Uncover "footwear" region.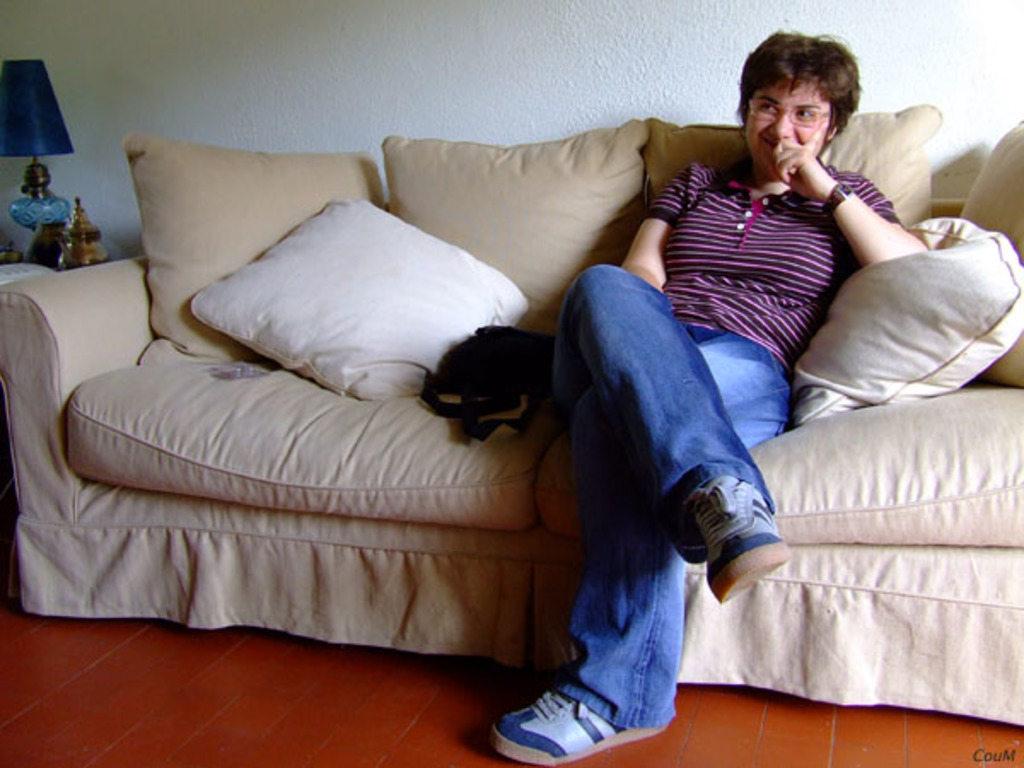
Uncovered: Rect(693, 474, 777, 602).
